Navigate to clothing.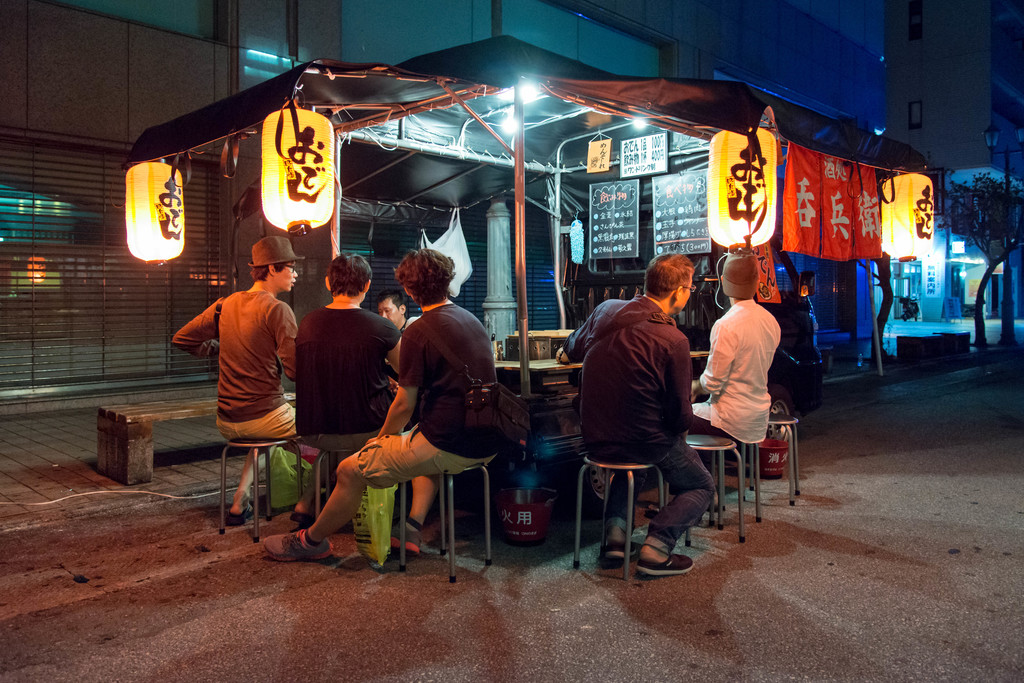
Navigation target: locate(297, 303, 412, 496).
